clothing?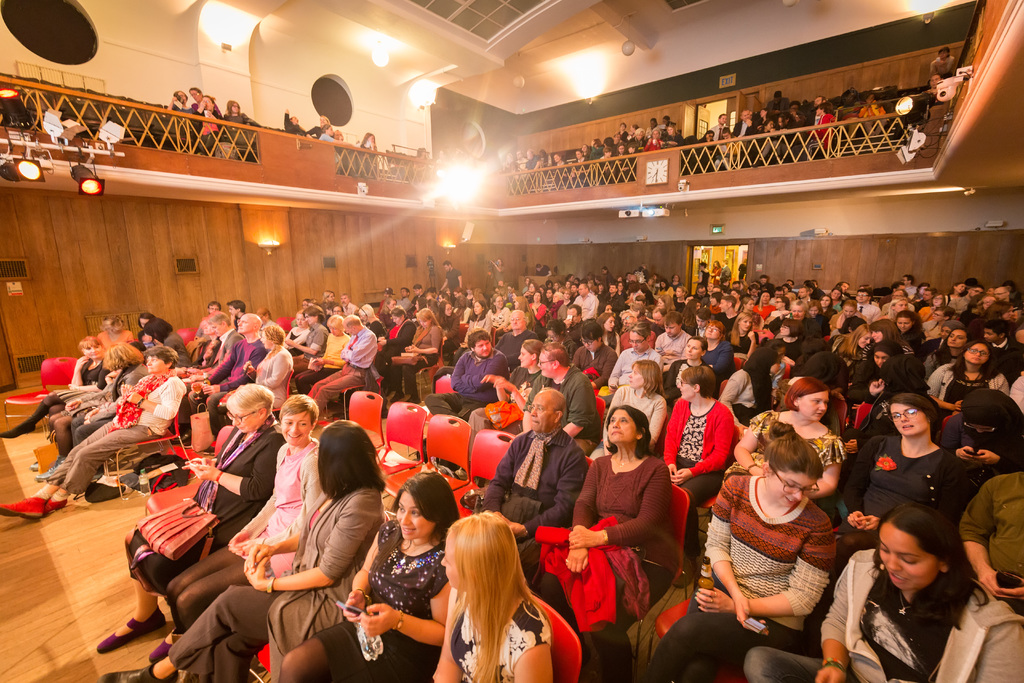
bbox=[906, 281, 916, 293]
